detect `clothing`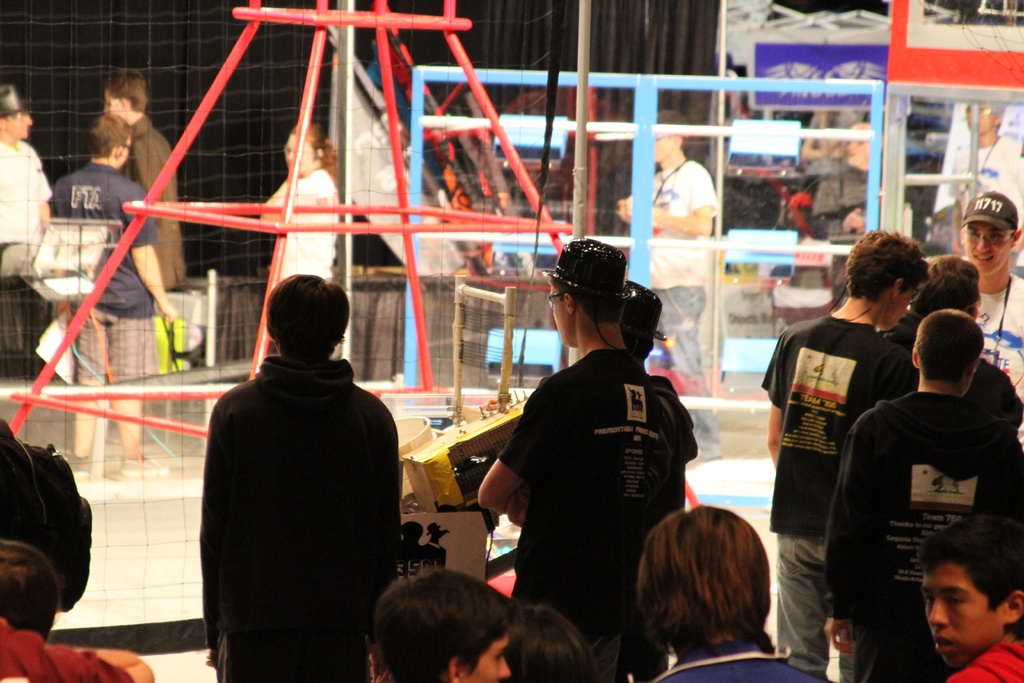
crop(646, 369, 698, 453)
